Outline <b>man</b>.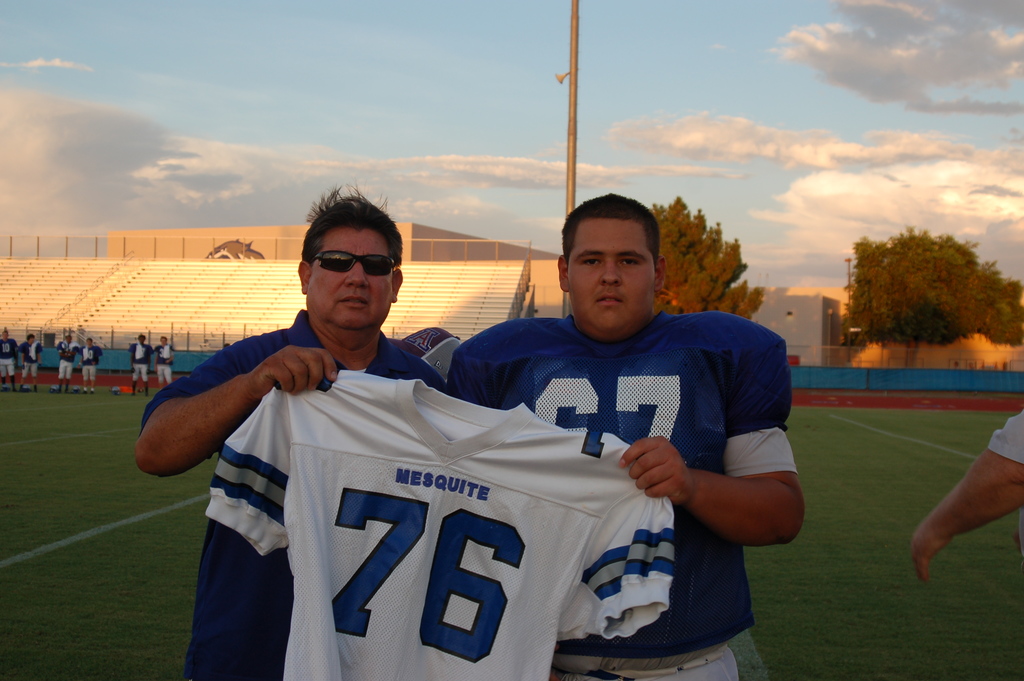
Outline: select_region(20, 329, 43, 393).
